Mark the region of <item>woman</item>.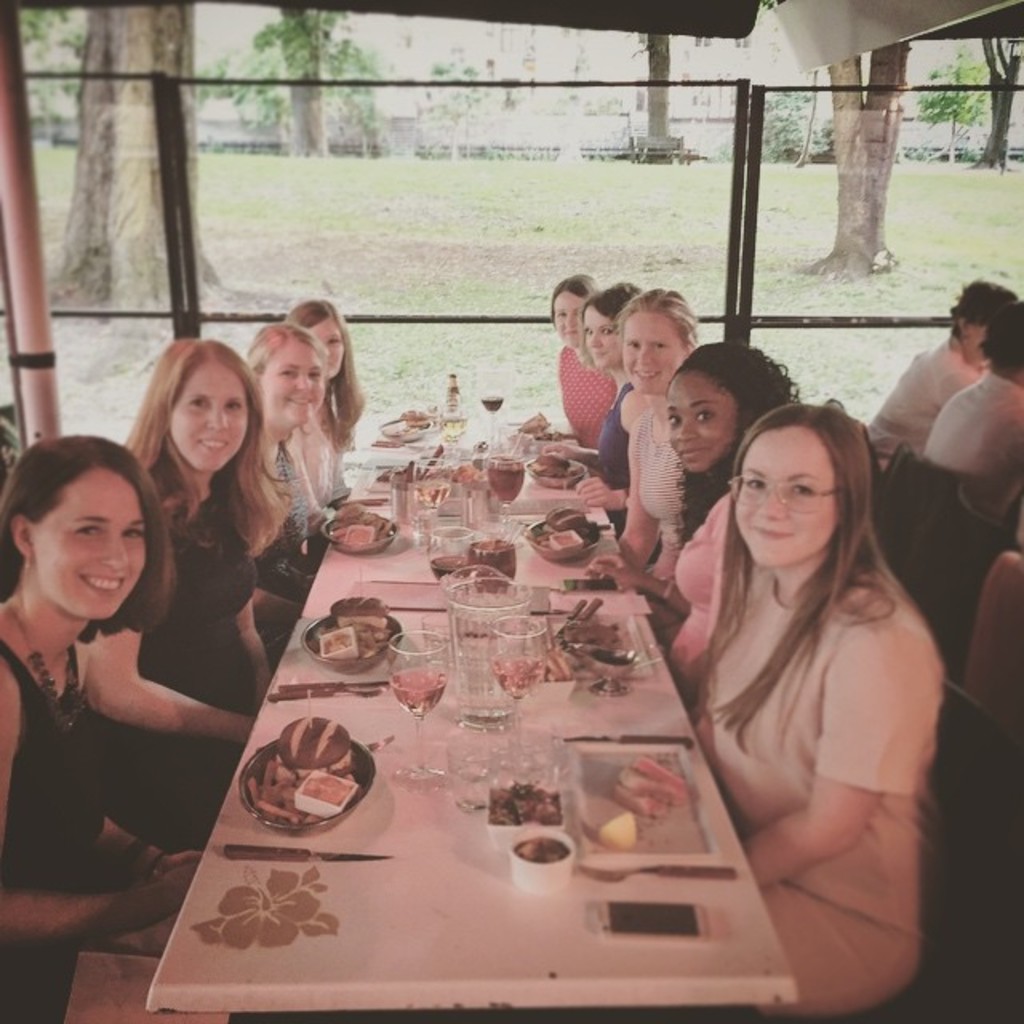
Region: select_region(517, 270, 624, 450).
